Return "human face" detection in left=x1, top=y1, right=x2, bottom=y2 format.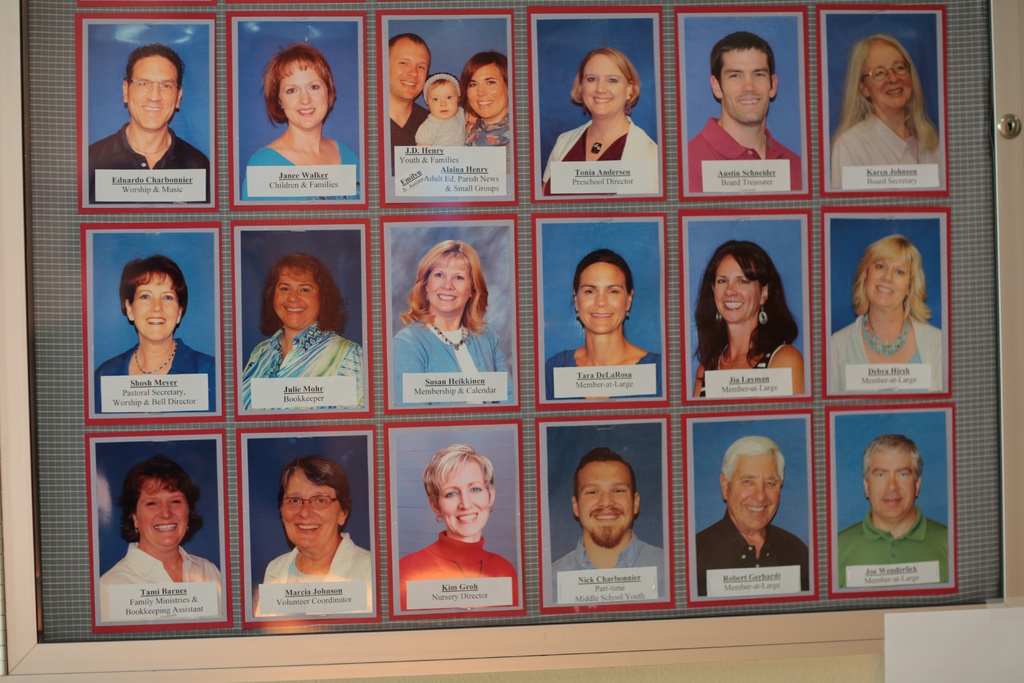
left=870, top=445, right=913, bottom=520.
